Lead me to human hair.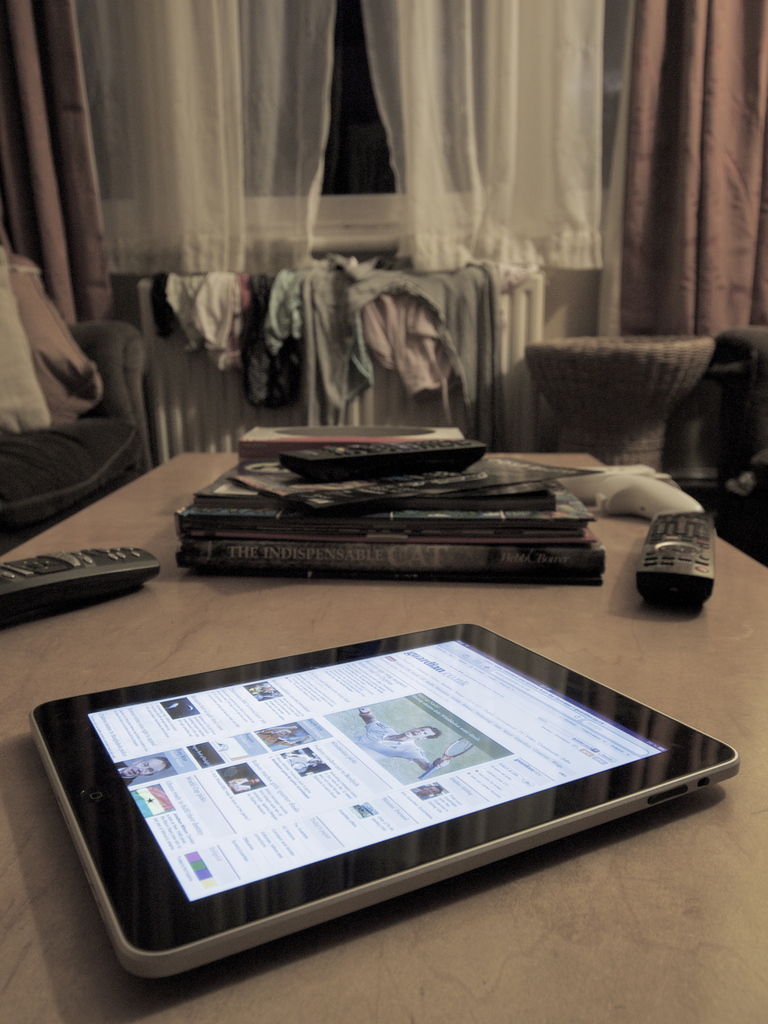
Lead to [147,758,168,776].
